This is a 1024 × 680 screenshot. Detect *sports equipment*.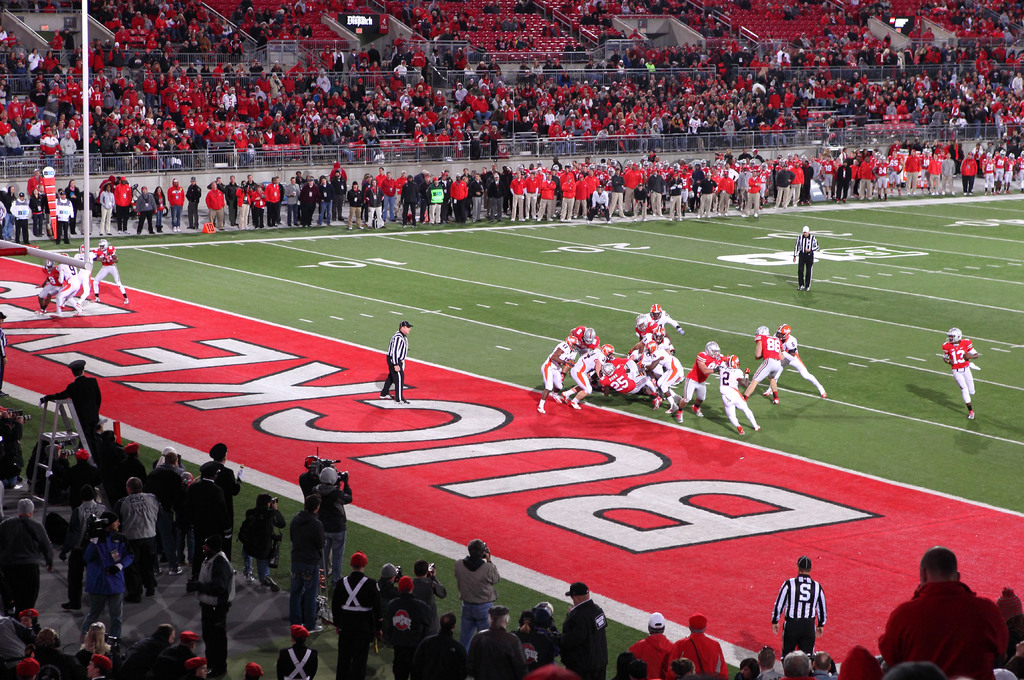
rect(601, 364, 617, 374).
